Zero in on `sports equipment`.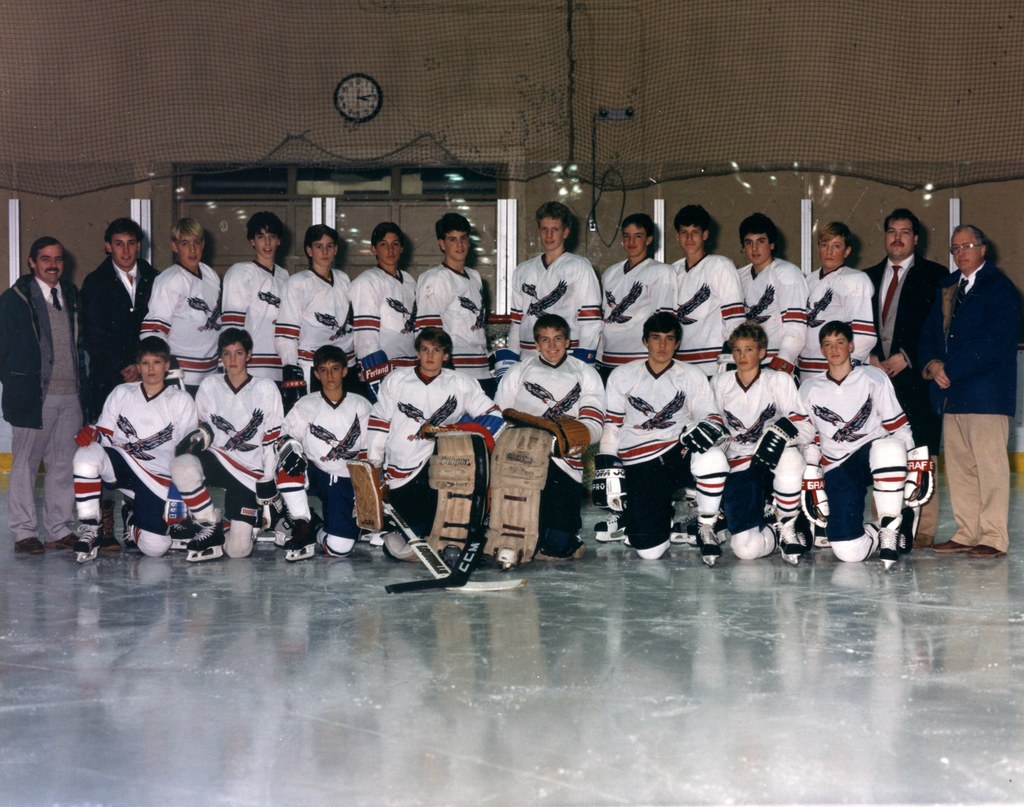
Zeroed in: pyautogui.locateOnScreen(905, 445, 937, 510).
